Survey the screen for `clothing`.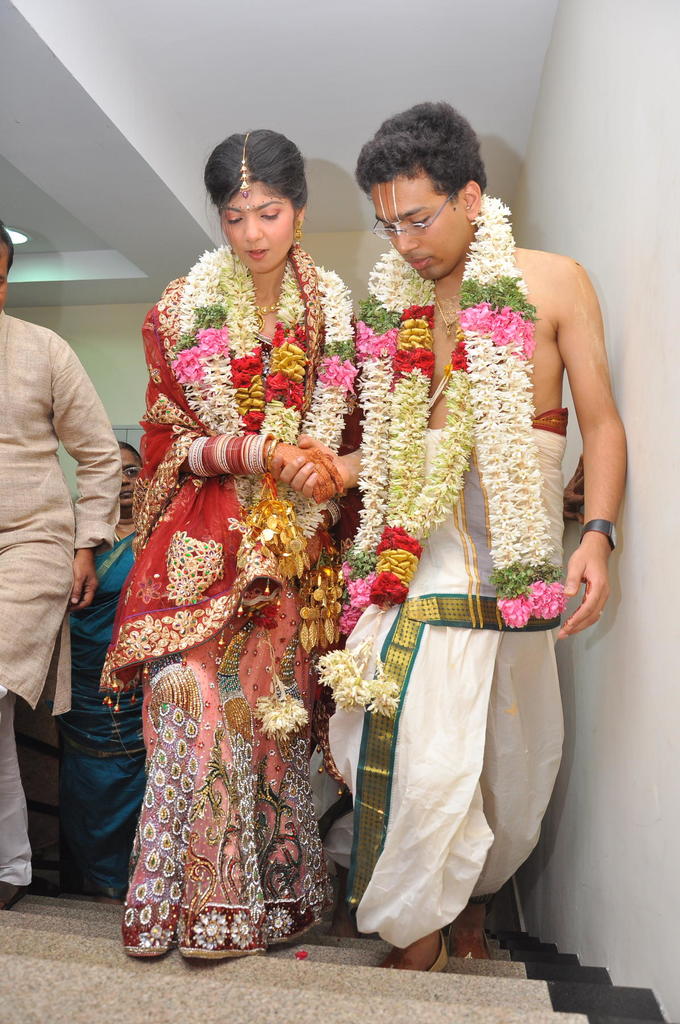
Survey found: [x1=0, y1=308, x2=124, y2=886].
